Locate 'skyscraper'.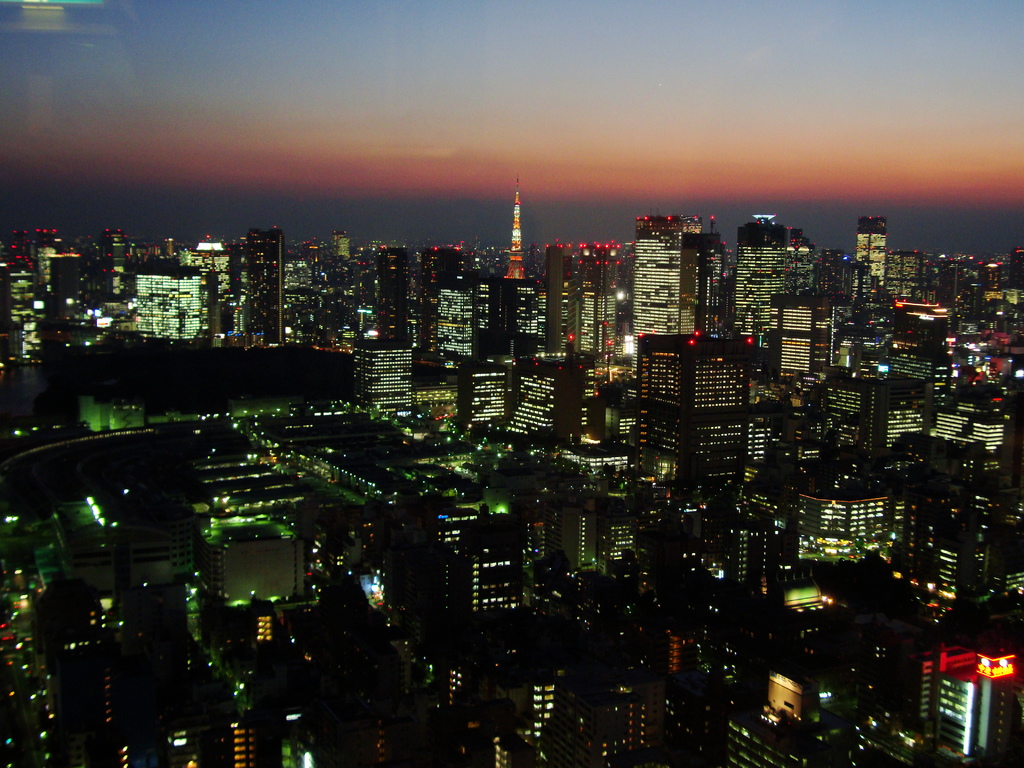
Bounding box: BBox(736, 225, 814, 339).
